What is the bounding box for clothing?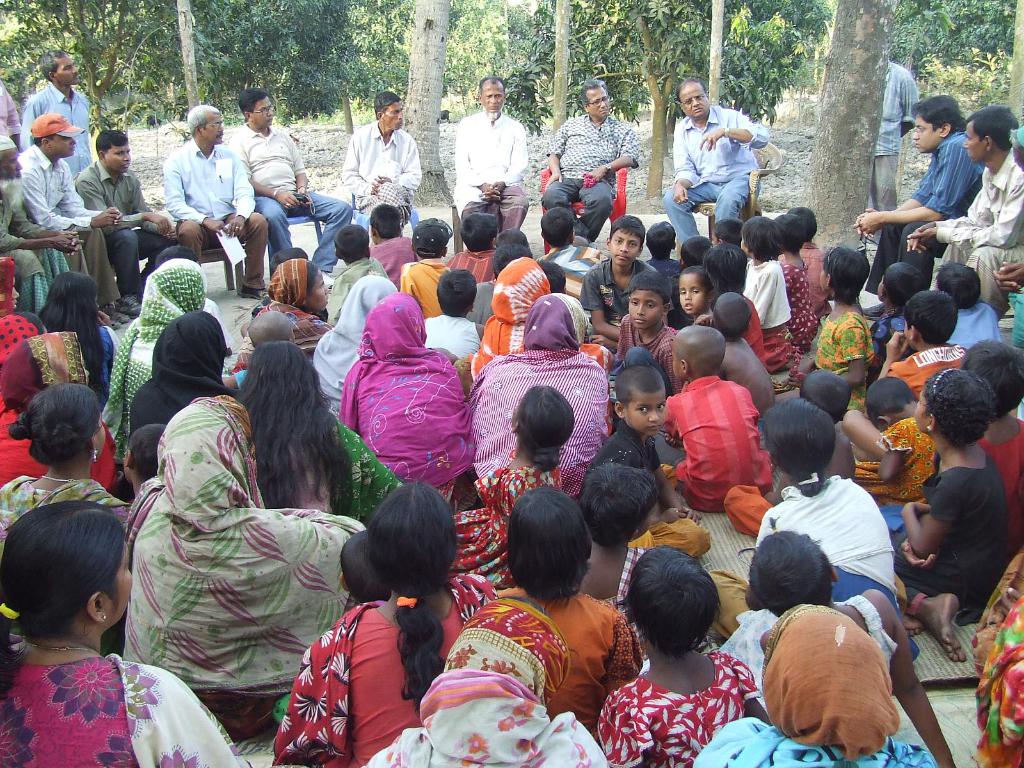
left=223, top=115, right=350, bottom=284.
